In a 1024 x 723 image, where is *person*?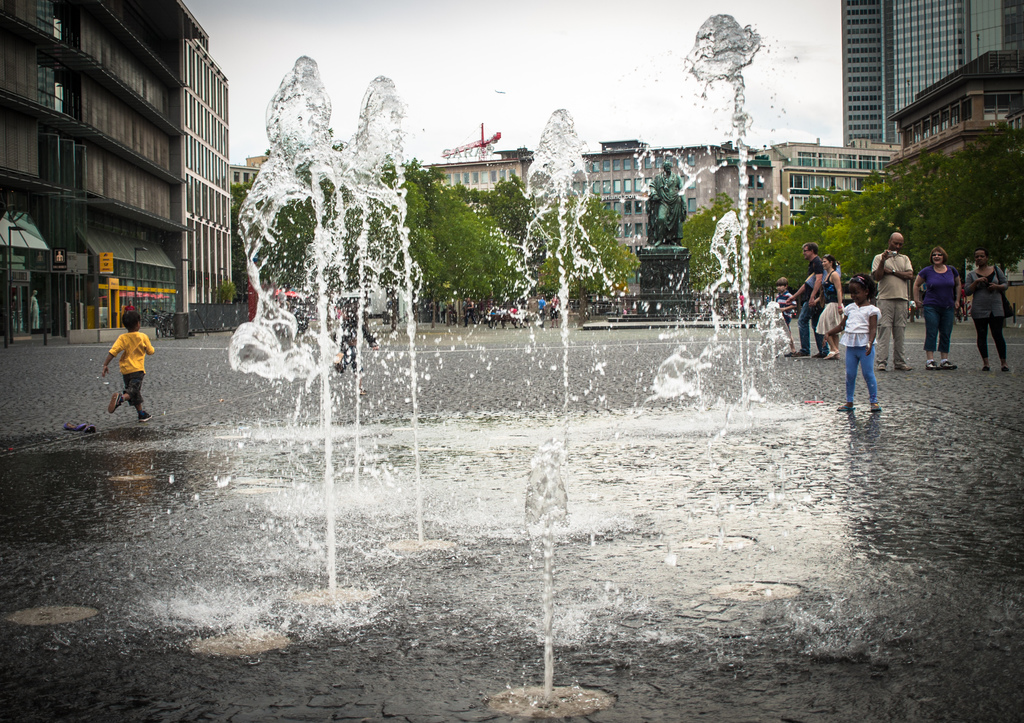
region(966, 246, 1014, 372).
